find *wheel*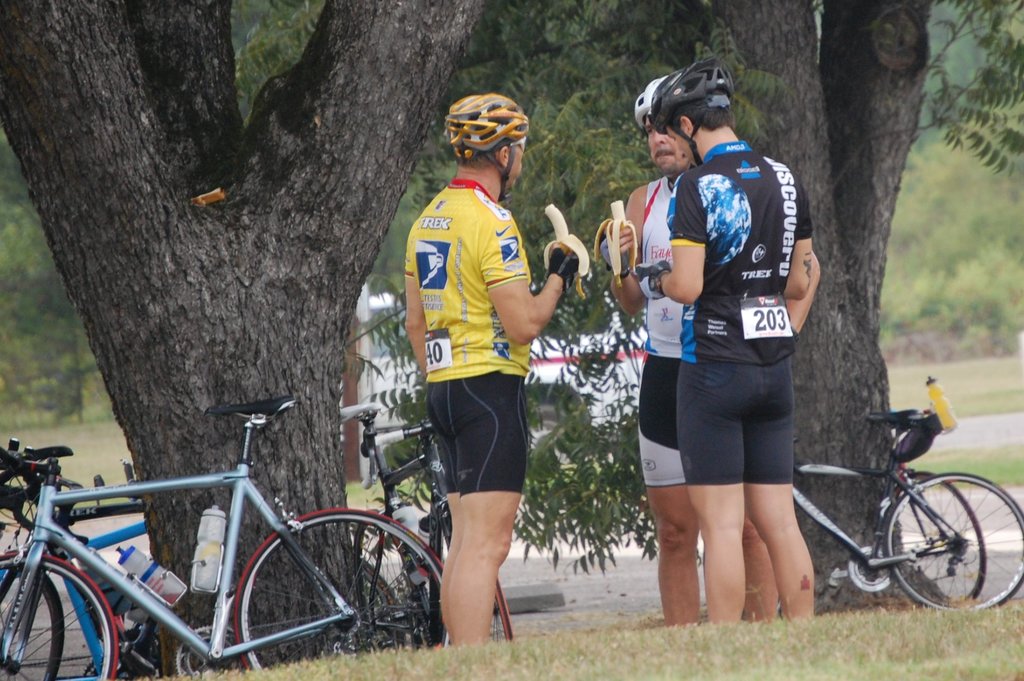
{"left": 0, "top": 560, "right": 61, "bottom": 680}
